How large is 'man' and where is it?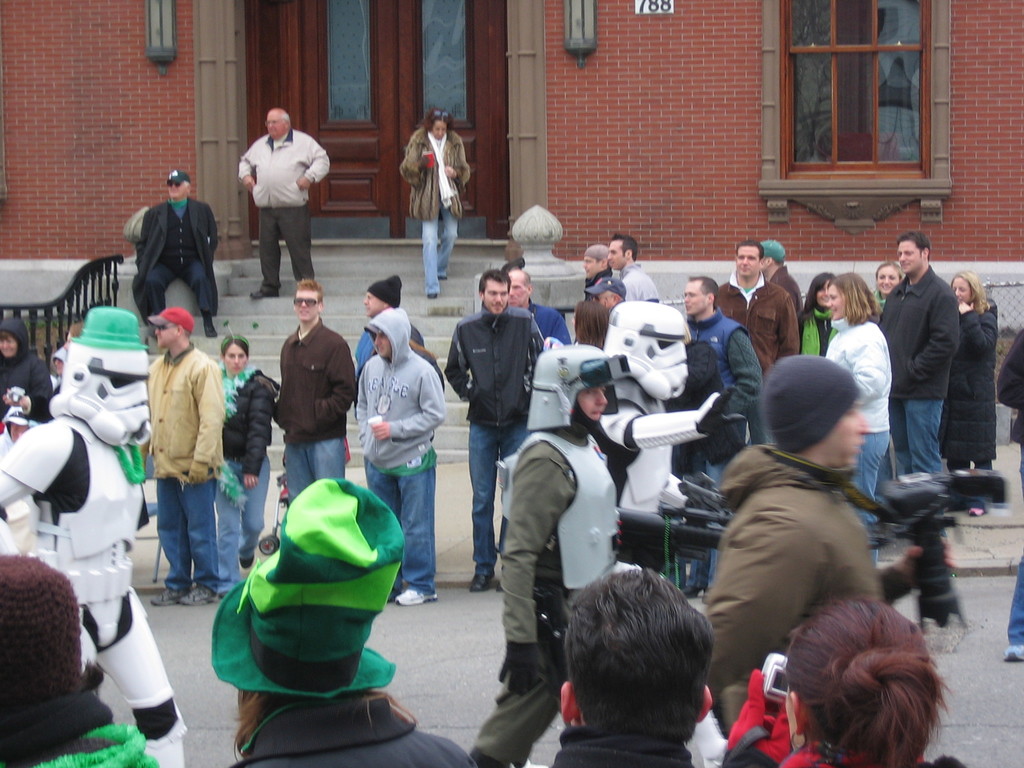
Bounding box: 268 280 360 504.
